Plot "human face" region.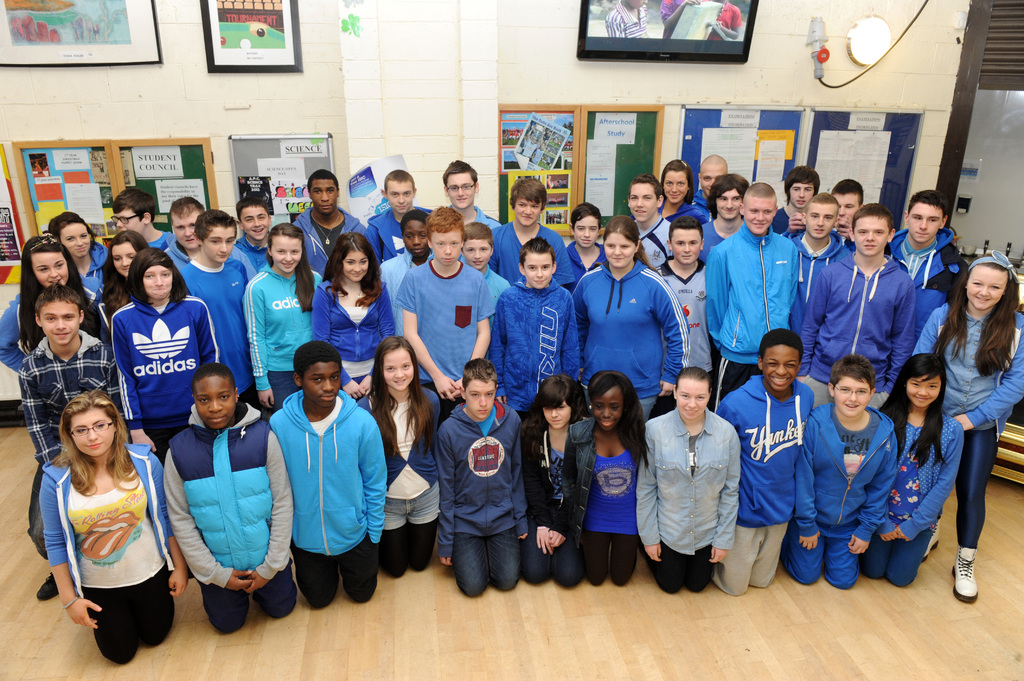
Plotted at 521:253:552:289.
